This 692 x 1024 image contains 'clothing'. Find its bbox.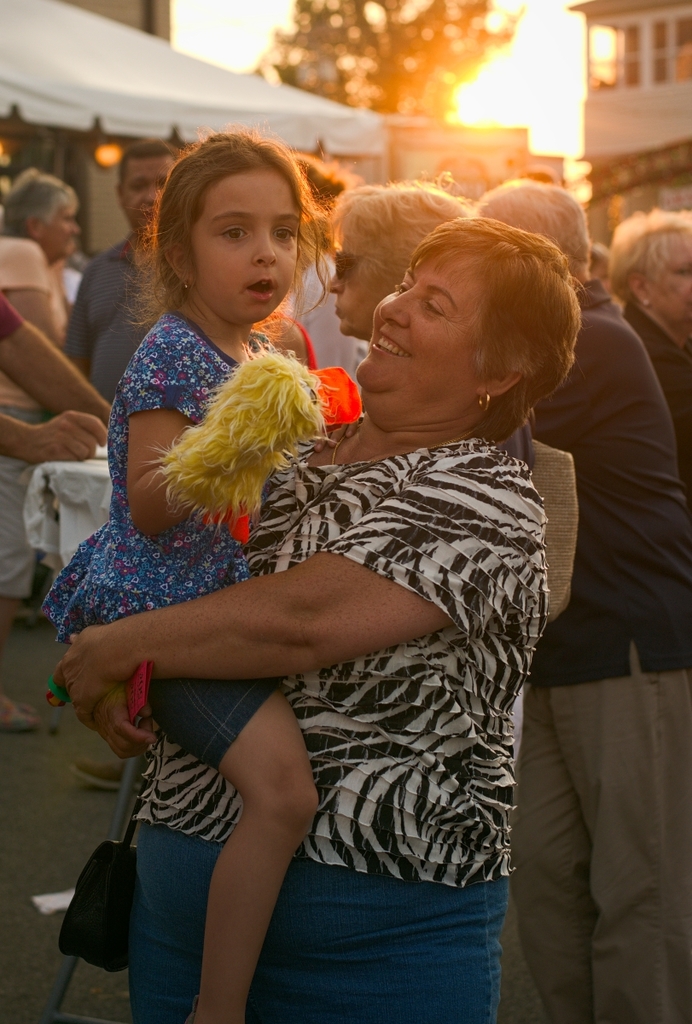
[x1=616, y1=288, x2=691, y2=464].
